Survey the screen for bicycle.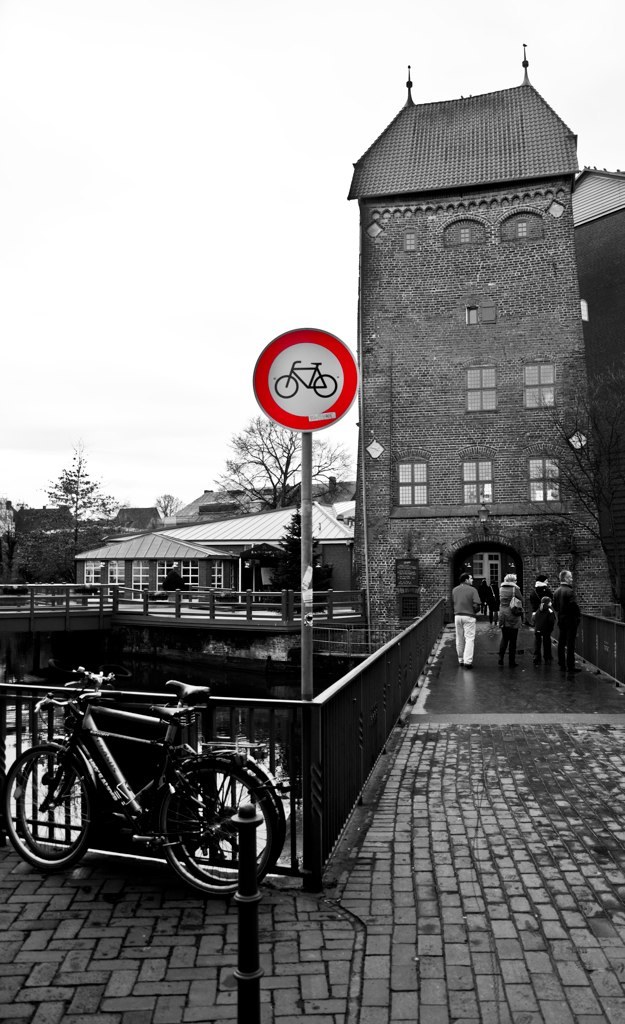
Survey found: [left=18, top=668, right=289, bottom=888].
